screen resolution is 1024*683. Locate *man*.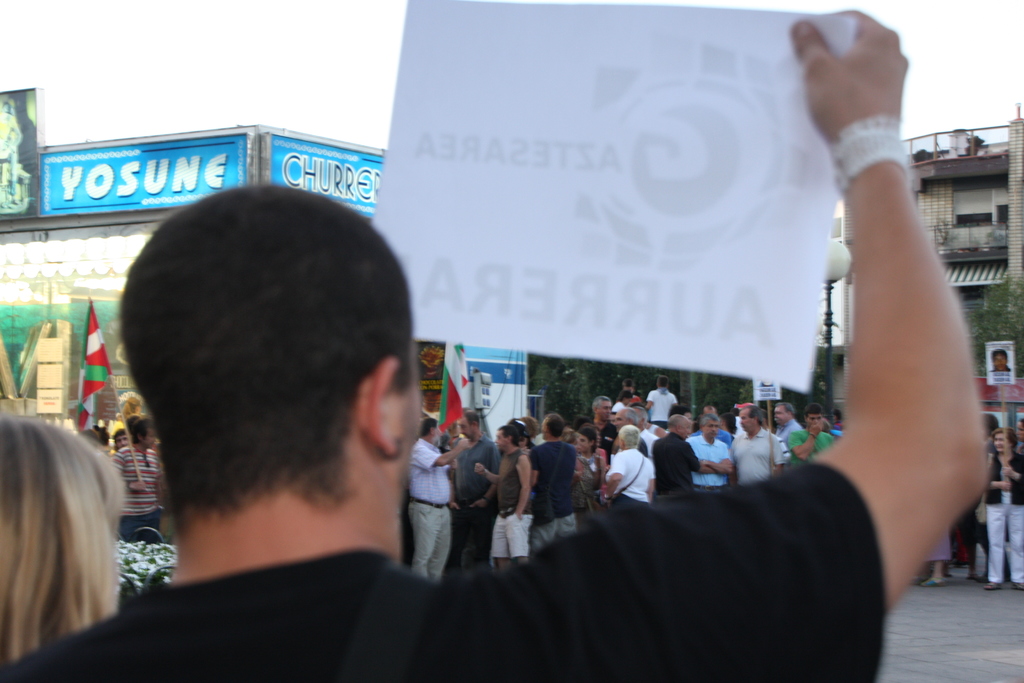
box=[781, 403, 834, 462].
